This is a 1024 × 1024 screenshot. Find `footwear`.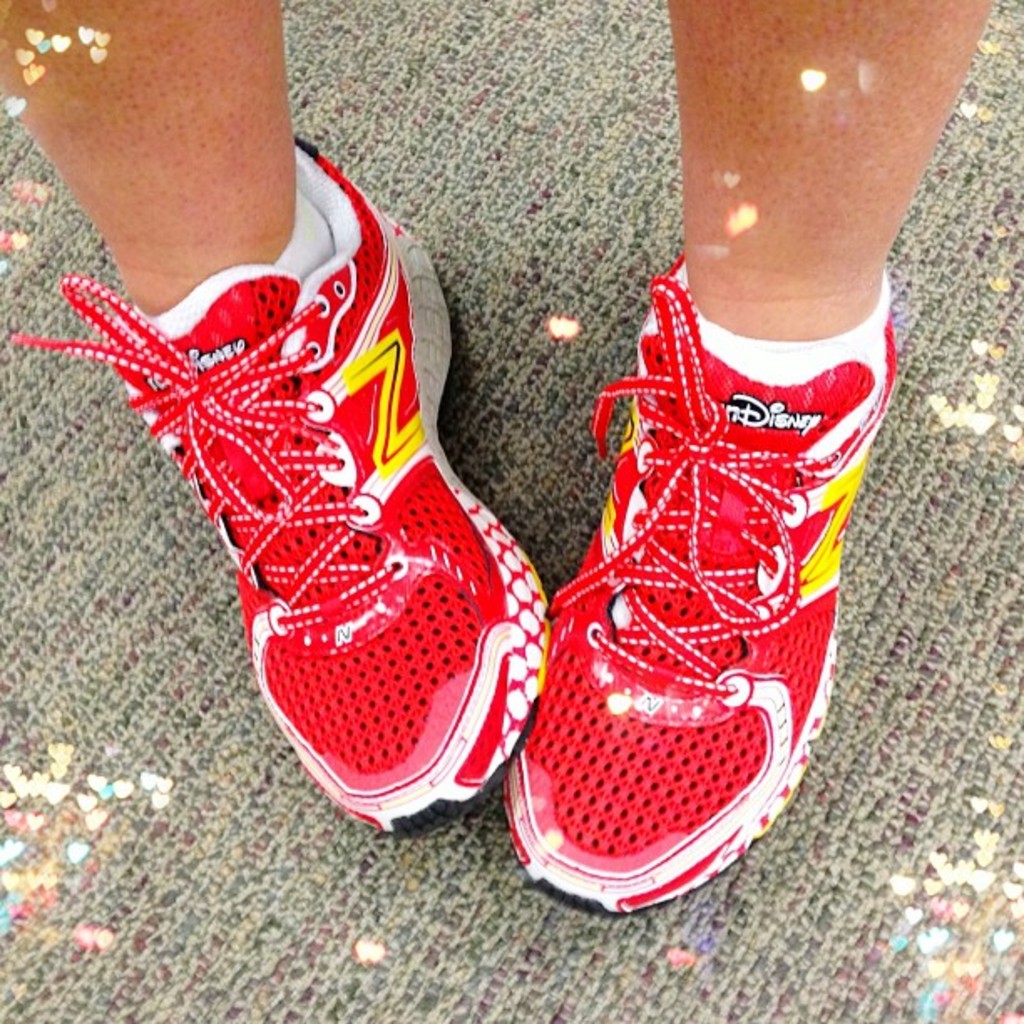
Bounding box: (7,134,552,838).
